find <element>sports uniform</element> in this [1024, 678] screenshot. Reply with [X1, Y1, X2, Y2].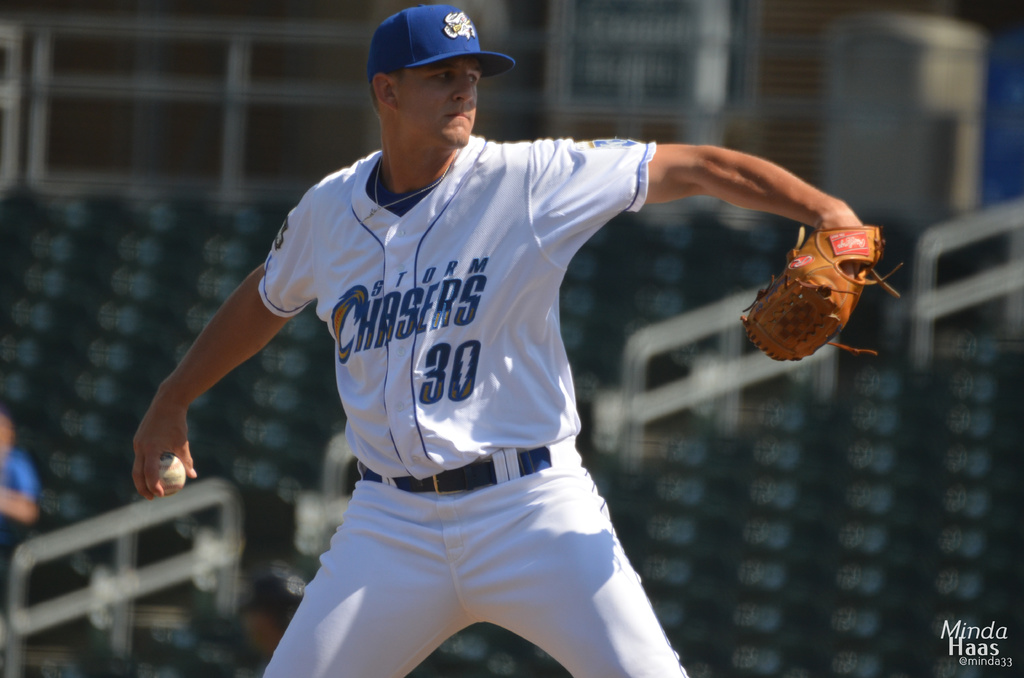
[262, 4, 690, 677].
